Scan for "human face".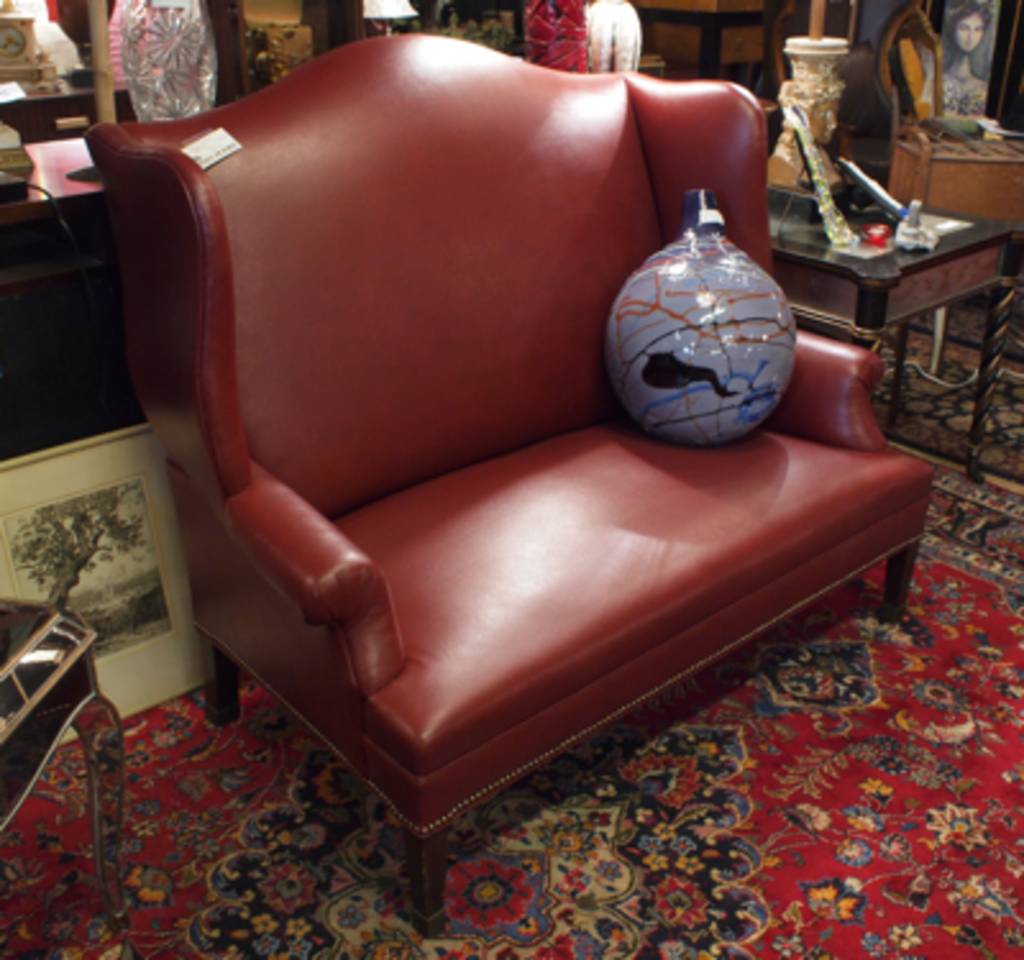
Scan result: [952,10,983,51].
